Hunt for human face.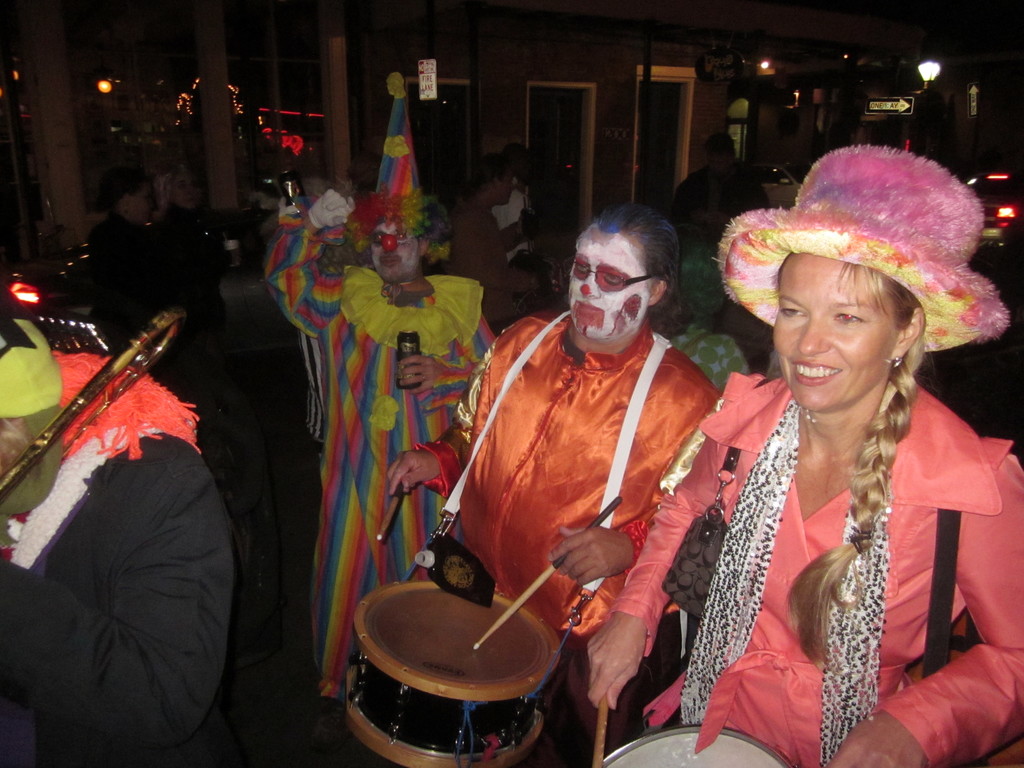
Hunted down at pyautogui.locateOnScreen(774, 253, 902, 413).
